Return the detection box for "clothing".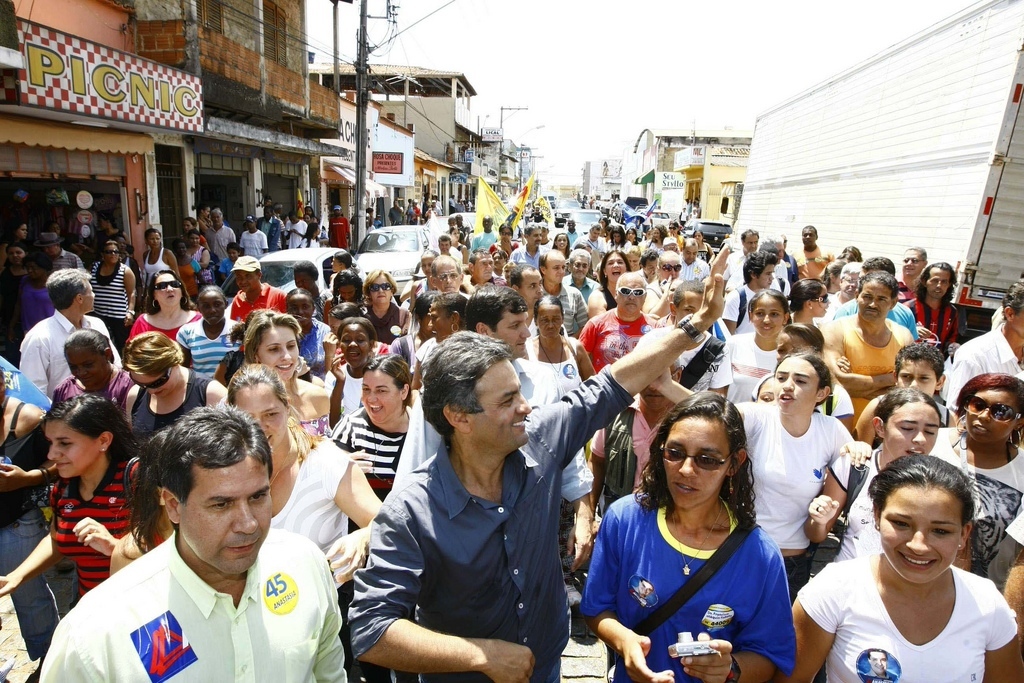
{"x1": 590, "y1": 490, "x2": 814, "y2": 668}.
